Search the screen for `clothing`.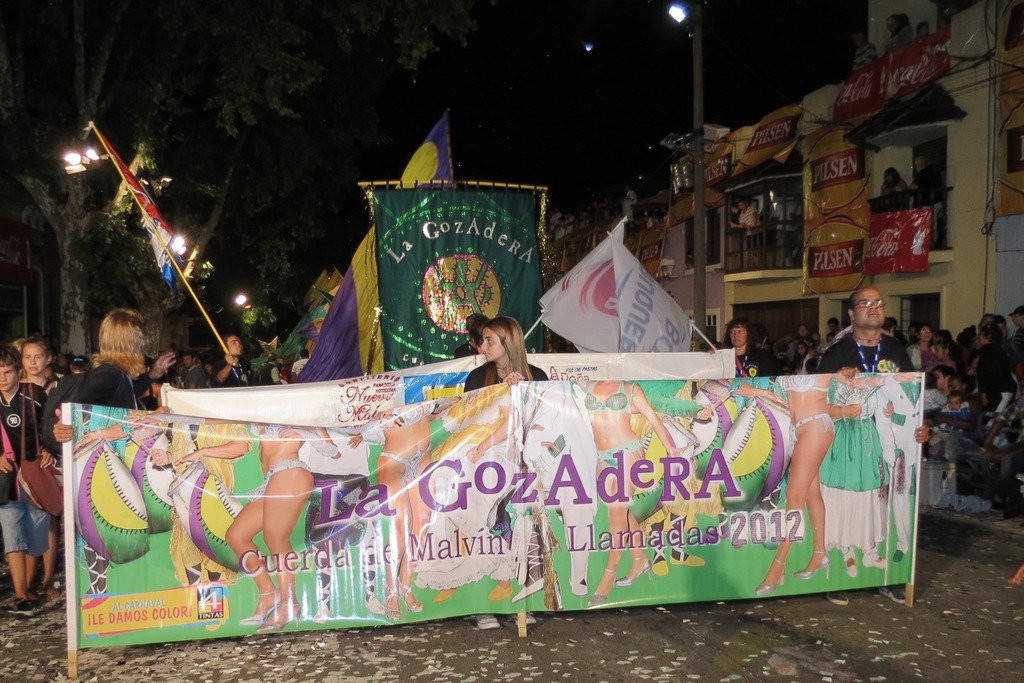
Found at [728, 348, 778, 374].
